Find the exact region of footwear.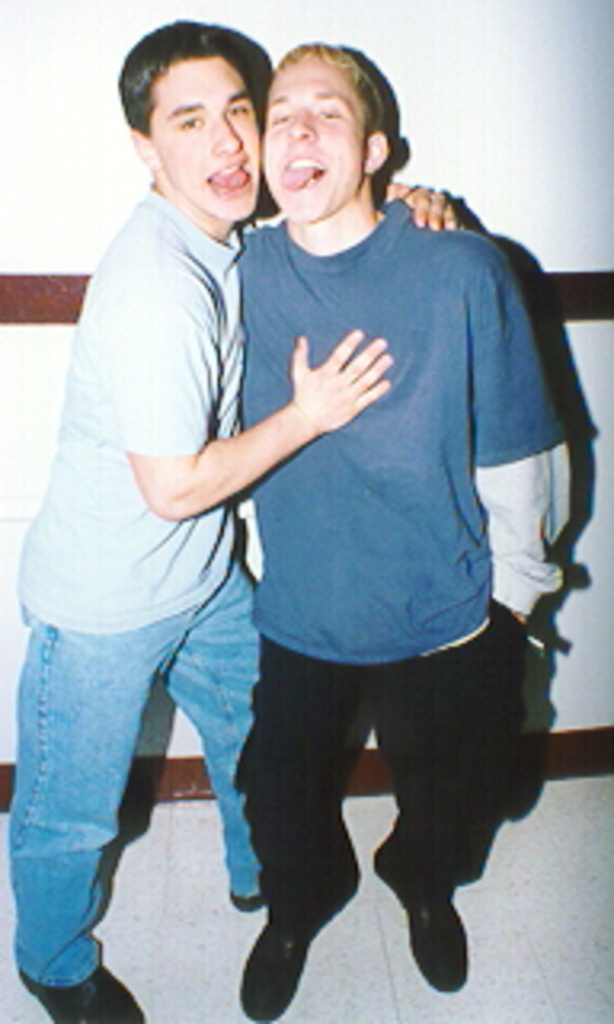
Exact region: 230,893,265,909.
